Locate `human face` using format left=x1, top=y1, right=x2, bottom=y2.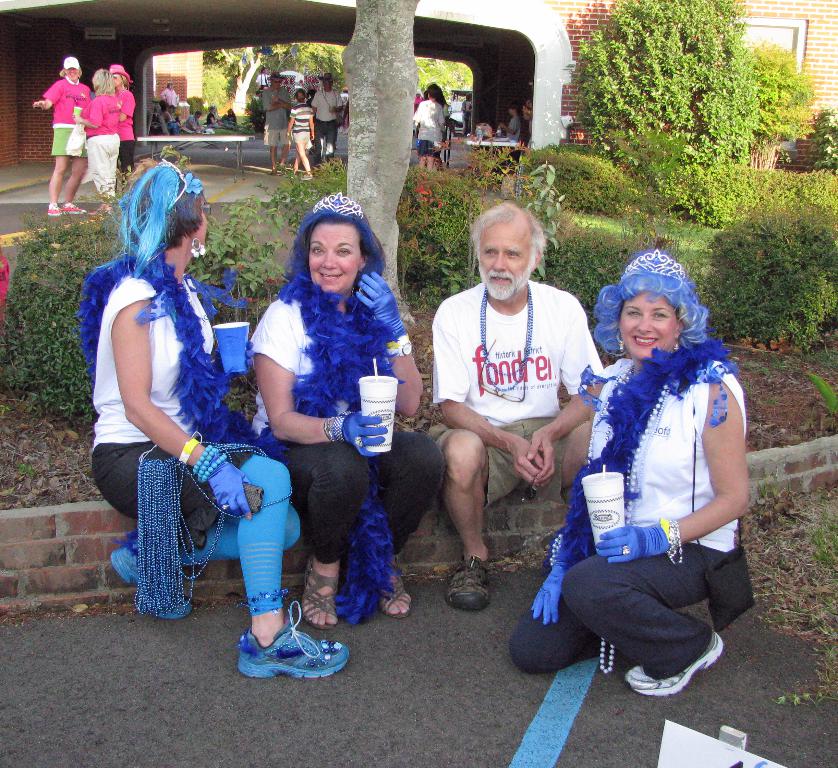
left=195, top=205, right=208, bottom=245.
